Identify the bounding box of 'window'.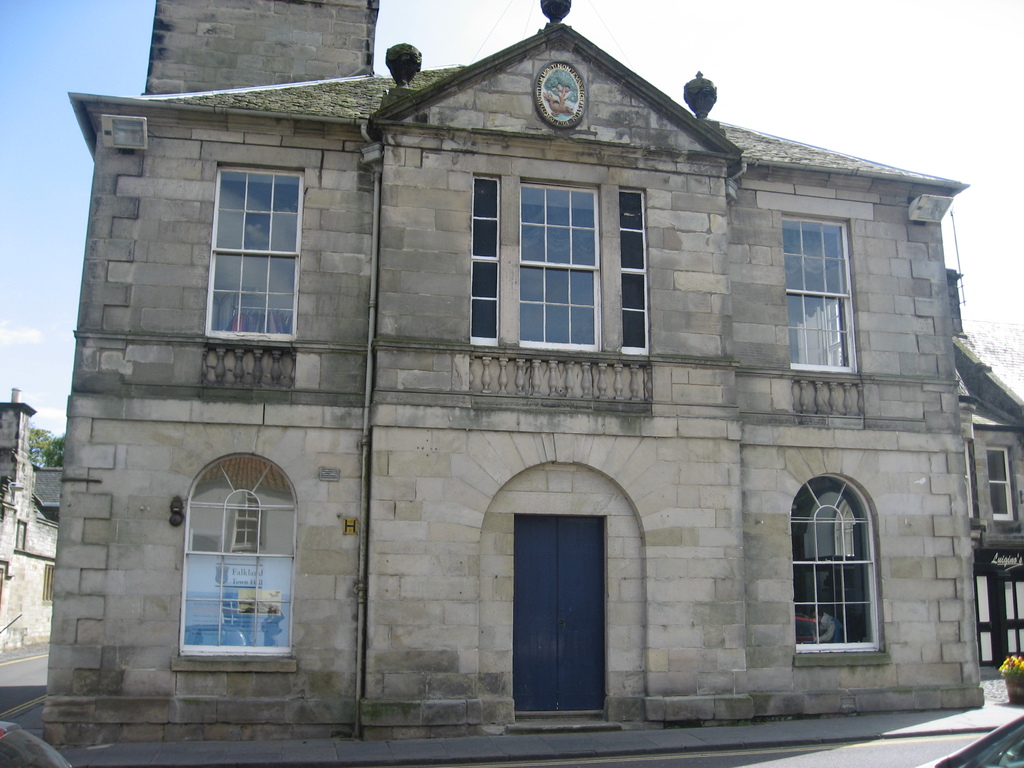
<region>472, 154, 627, 363</region>.
